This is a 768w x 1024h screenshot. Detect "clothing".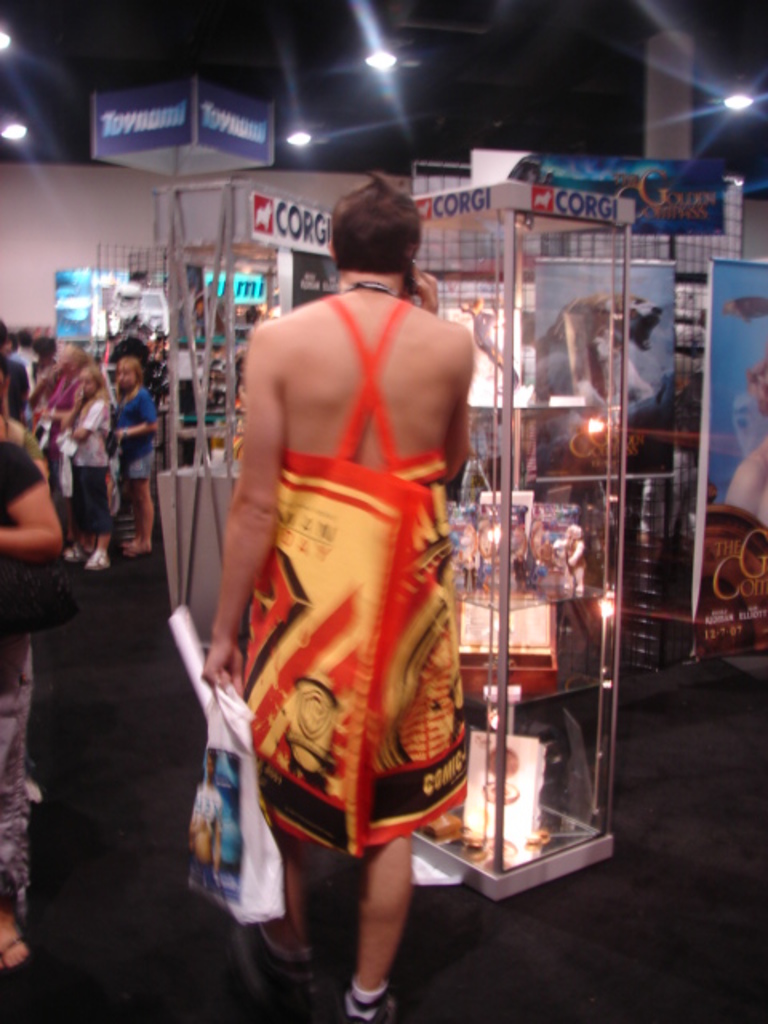
x1=110, y1=384, x2=160, y2=483.
